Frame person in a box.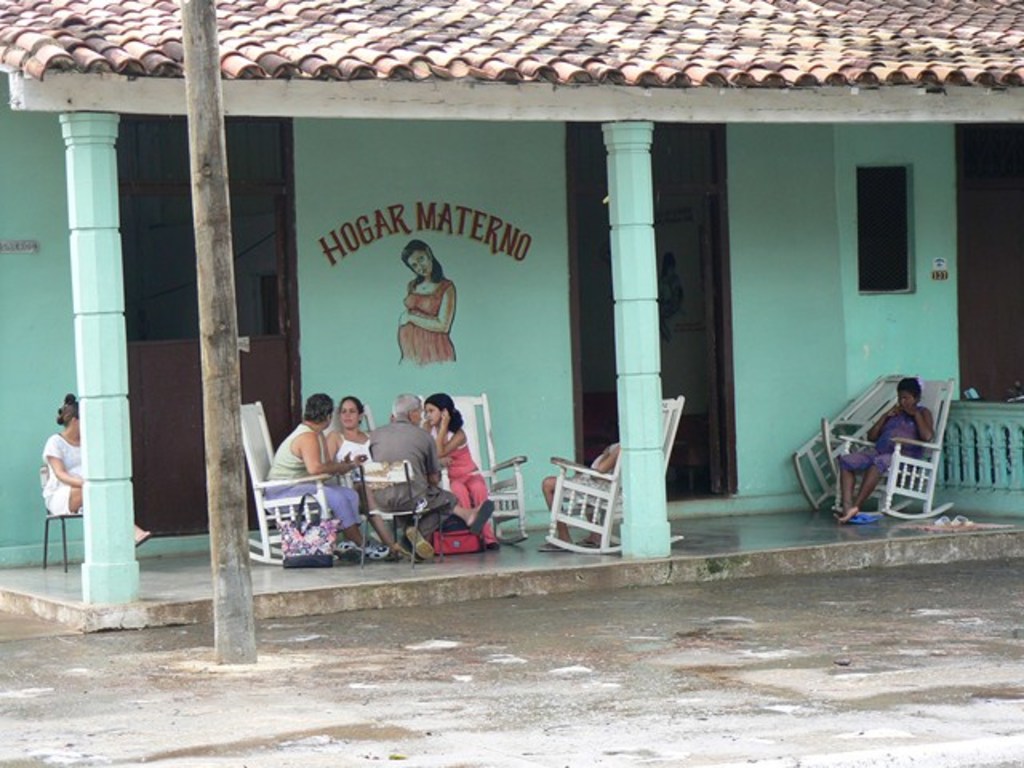
crop(328, 400, 421, 566).
